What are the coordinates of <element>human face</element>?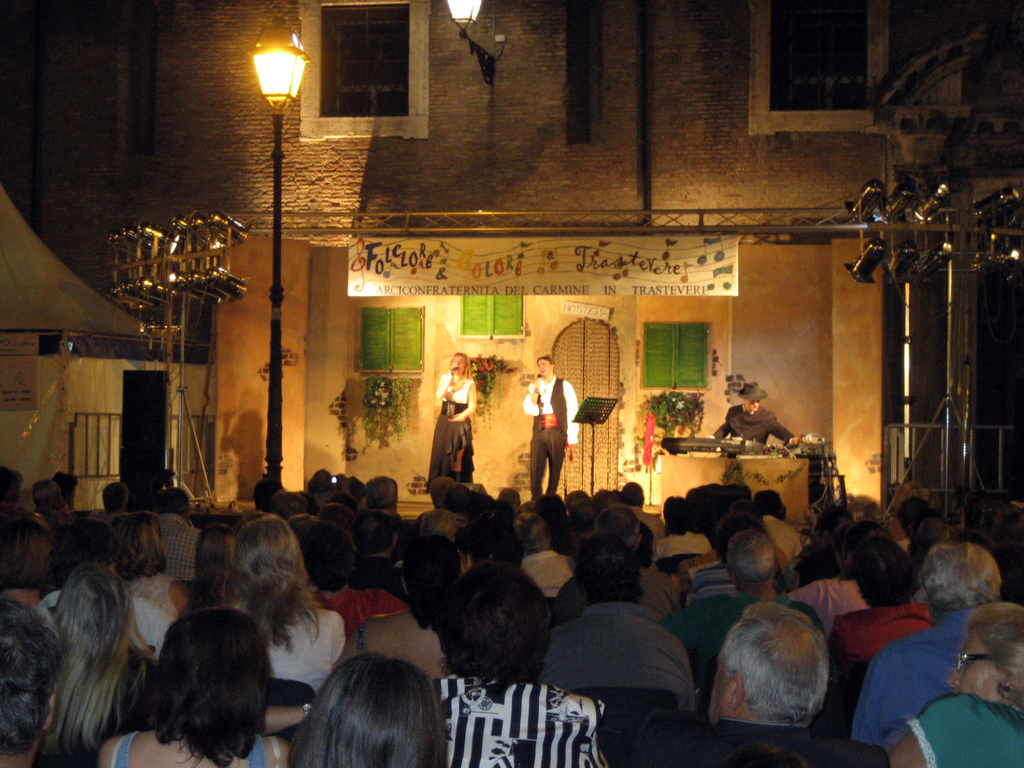
x1=949 y1=623 x2=1000 y2=698.
